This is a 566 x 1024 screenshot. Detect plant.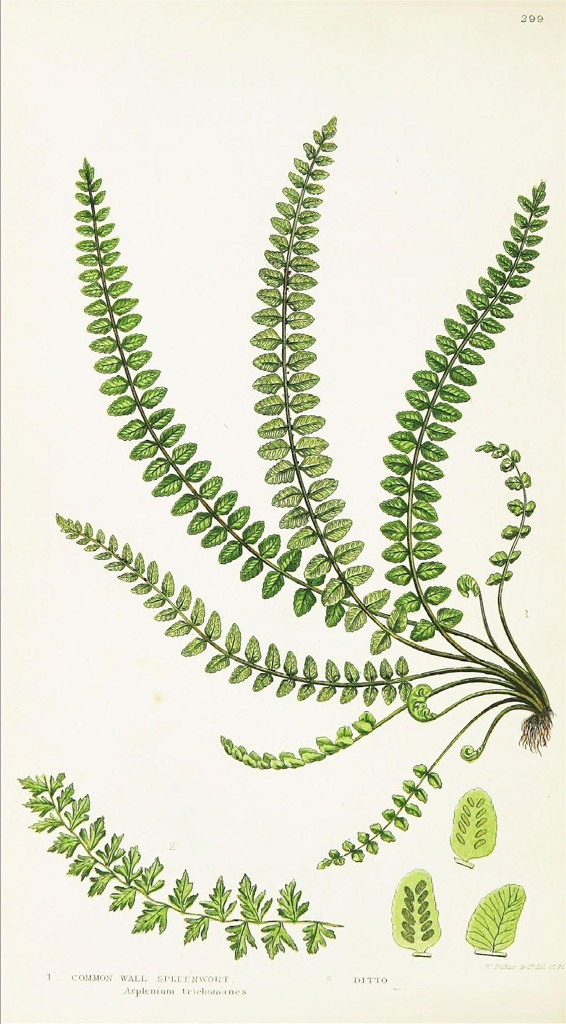
bbox=[59, 109, 553, 877].
